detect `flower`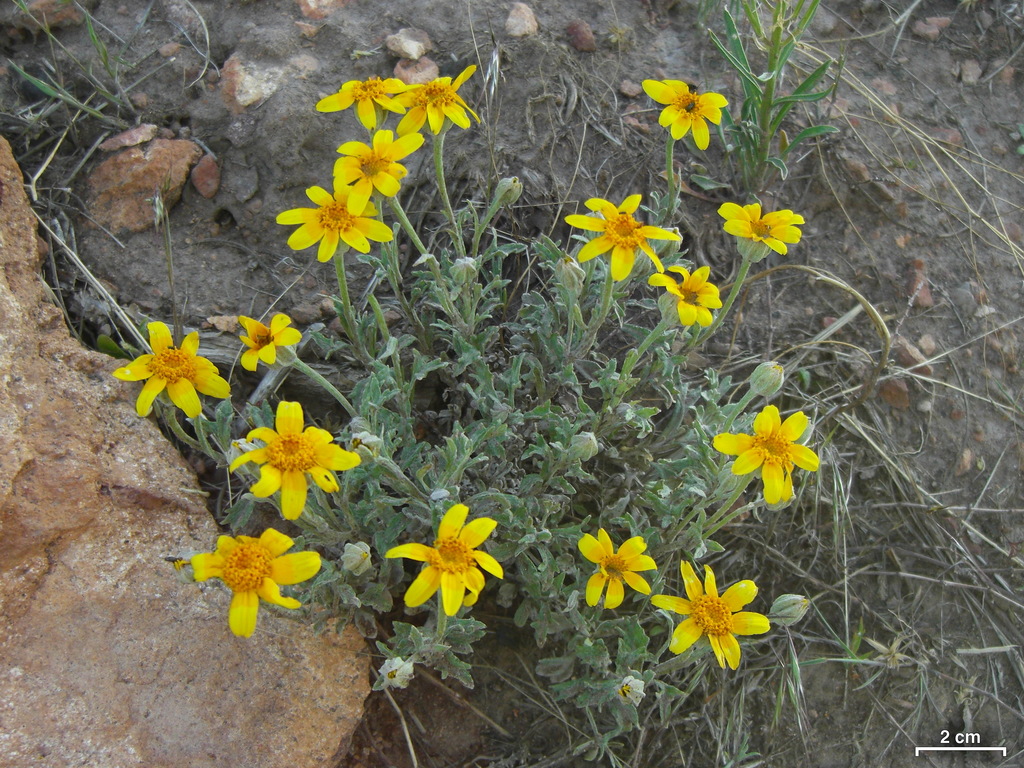
bbox(380, 500, 507, 622)
